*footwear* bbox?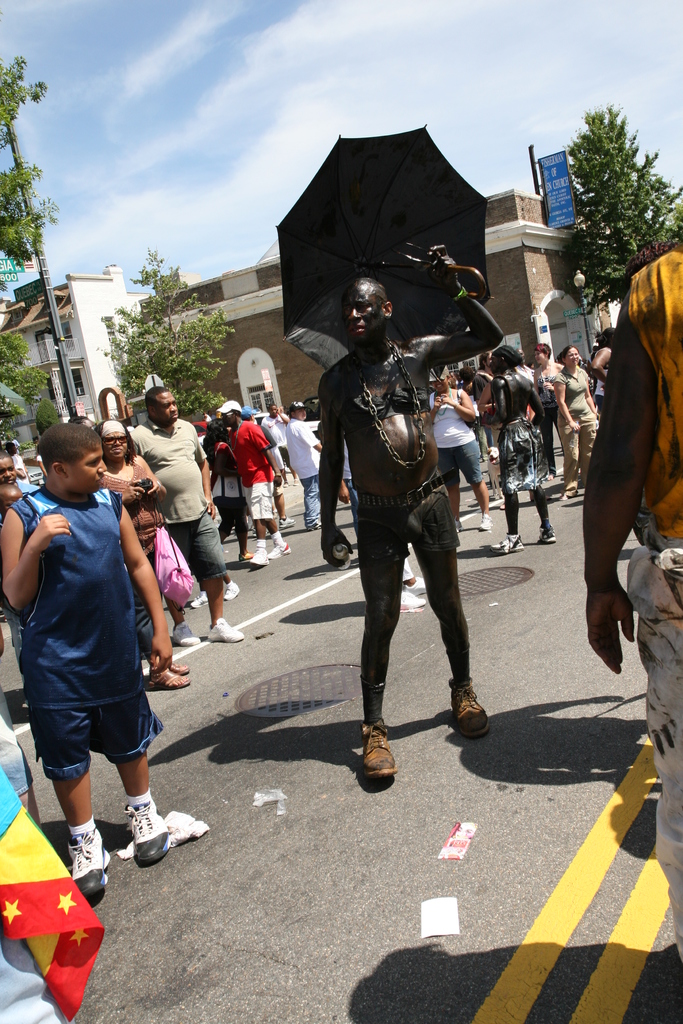
box=[478, 513, 489, 527]
